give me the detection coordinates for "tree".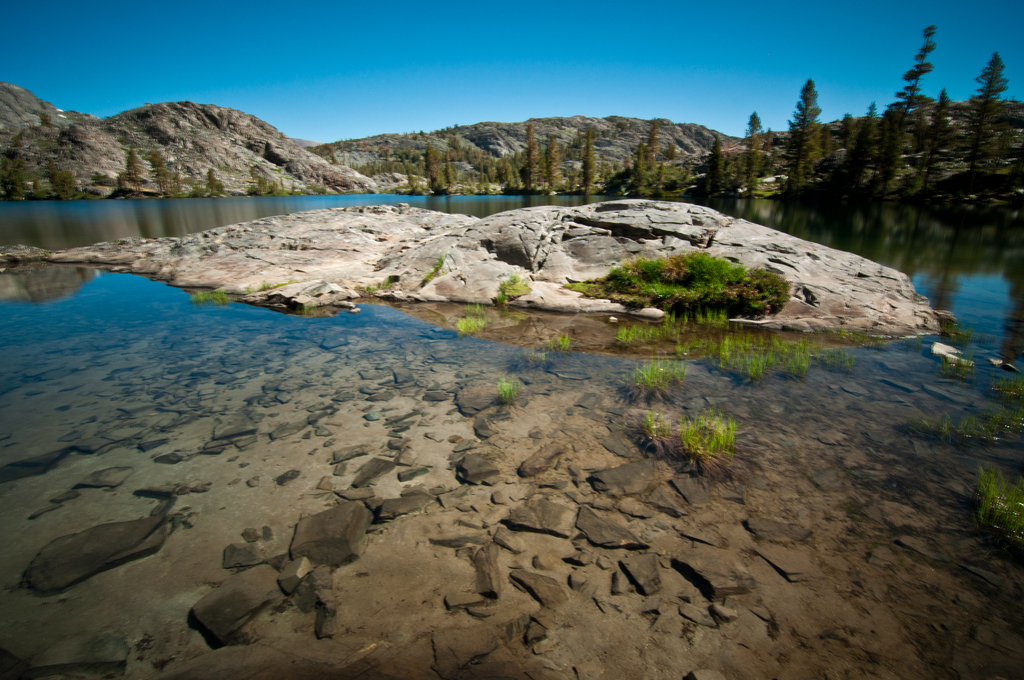
locate(429, 140, 446, 188).
